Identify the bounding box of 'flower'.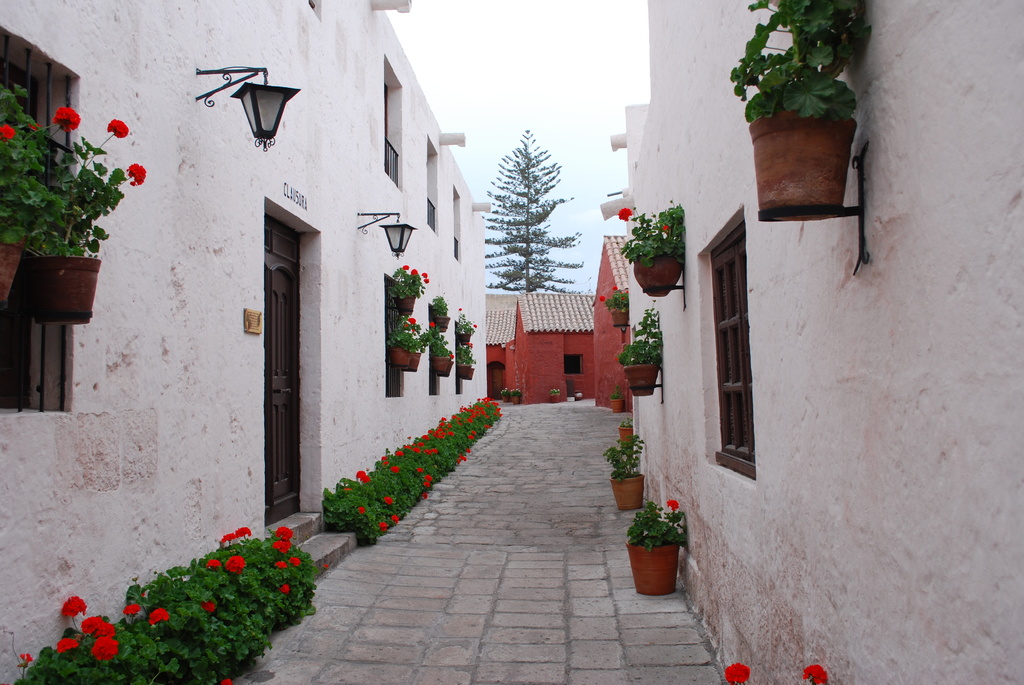
crop(724, 660, 751, 684).
